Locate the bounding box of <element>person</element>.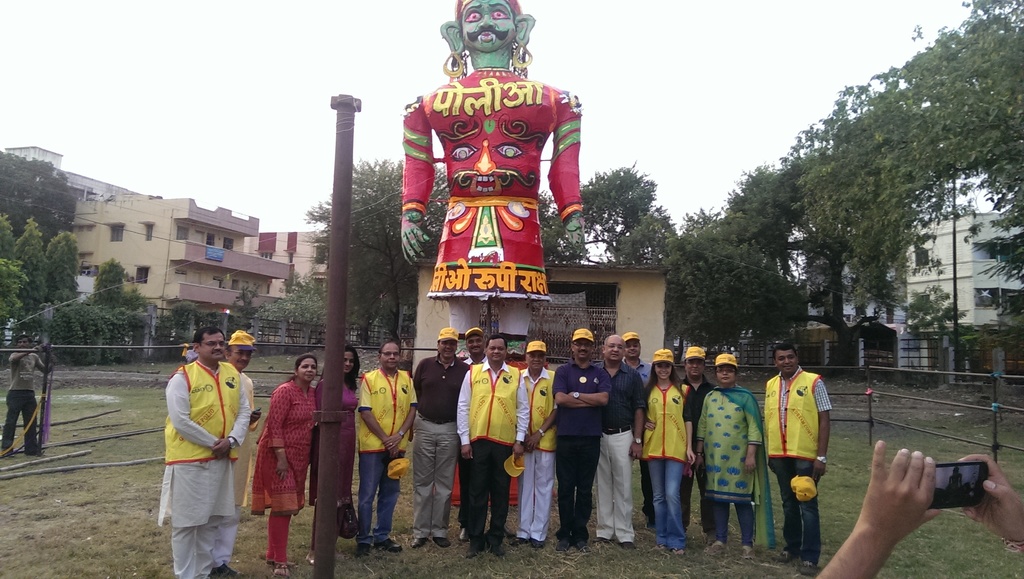
Bounding box: {"x1": 624, "y1": 338, "x2": 648, "y2": 528}.
